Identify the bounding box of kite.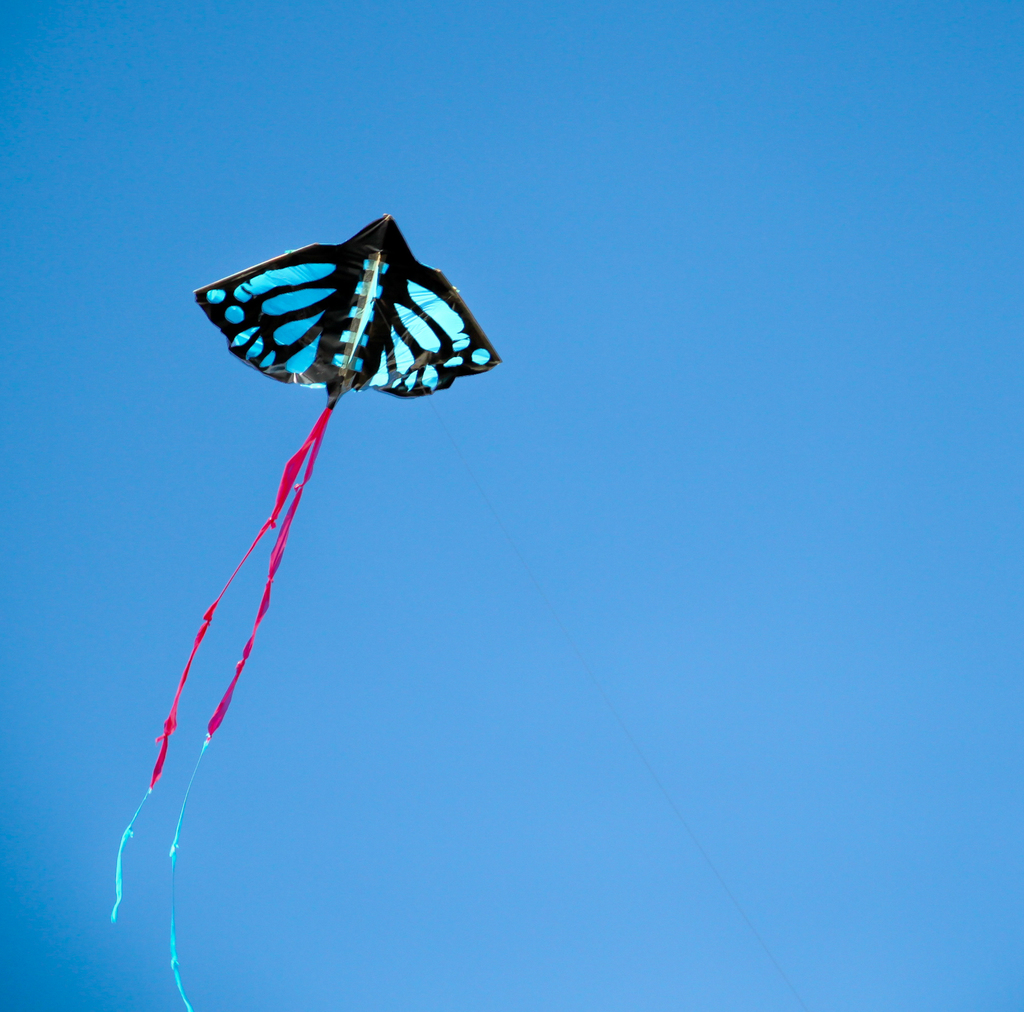
(108, 211, 502, 1011).
